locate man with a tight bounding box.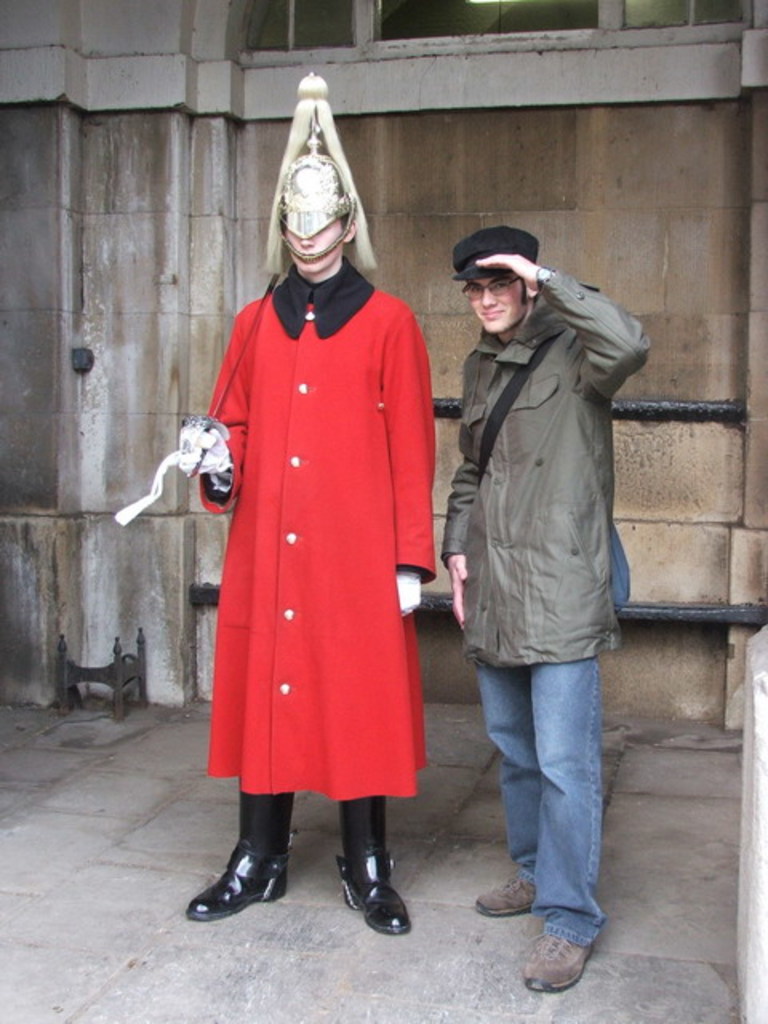
[left=176, top=72, right=438, bottom=947].
